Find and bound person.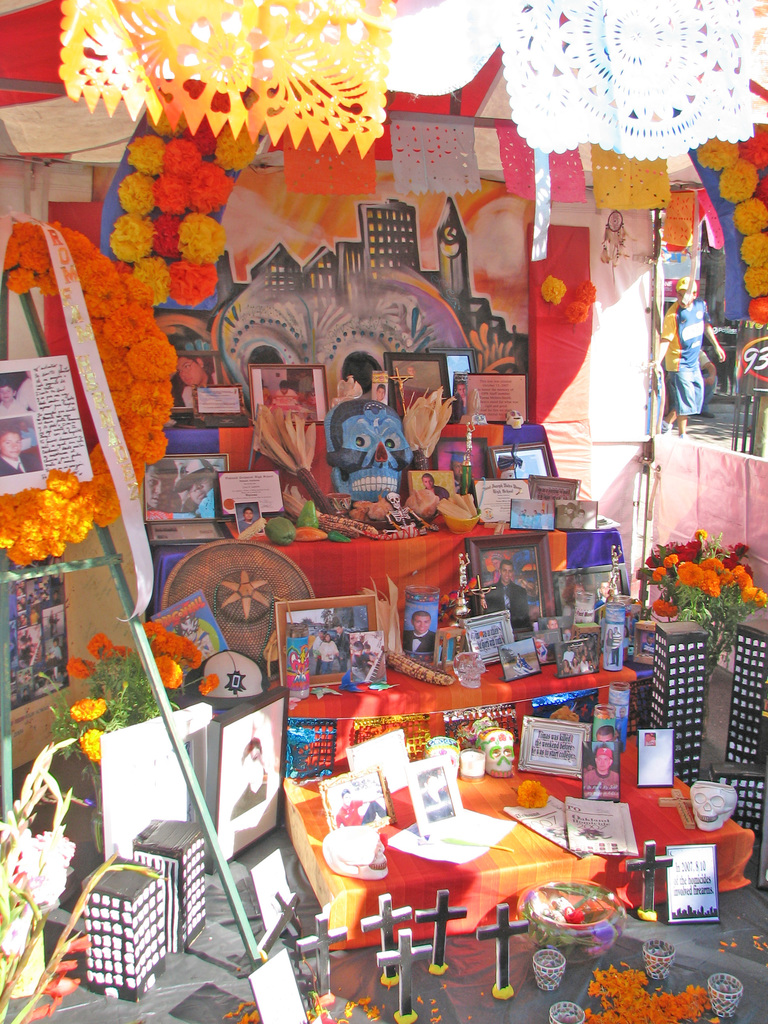
Bound: box(225, 732, 284, 813).
